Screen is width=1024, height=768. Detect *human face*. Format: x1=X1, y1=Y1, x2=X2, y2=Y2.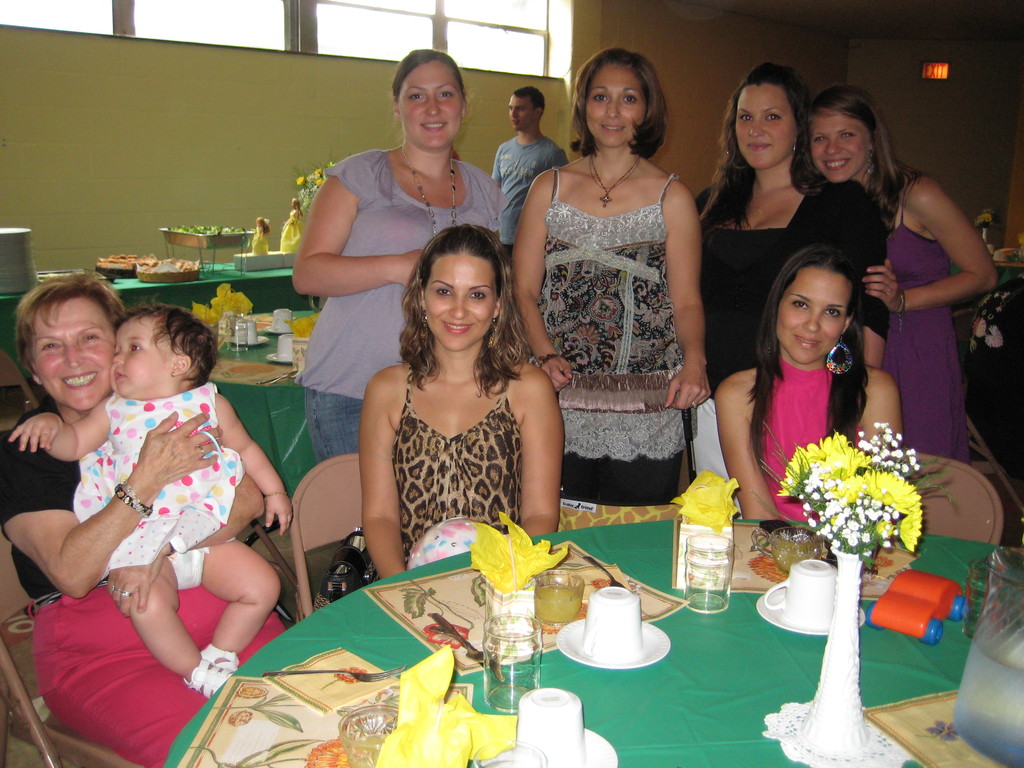
x1=423, y1=252, x2=495, y2=351.
